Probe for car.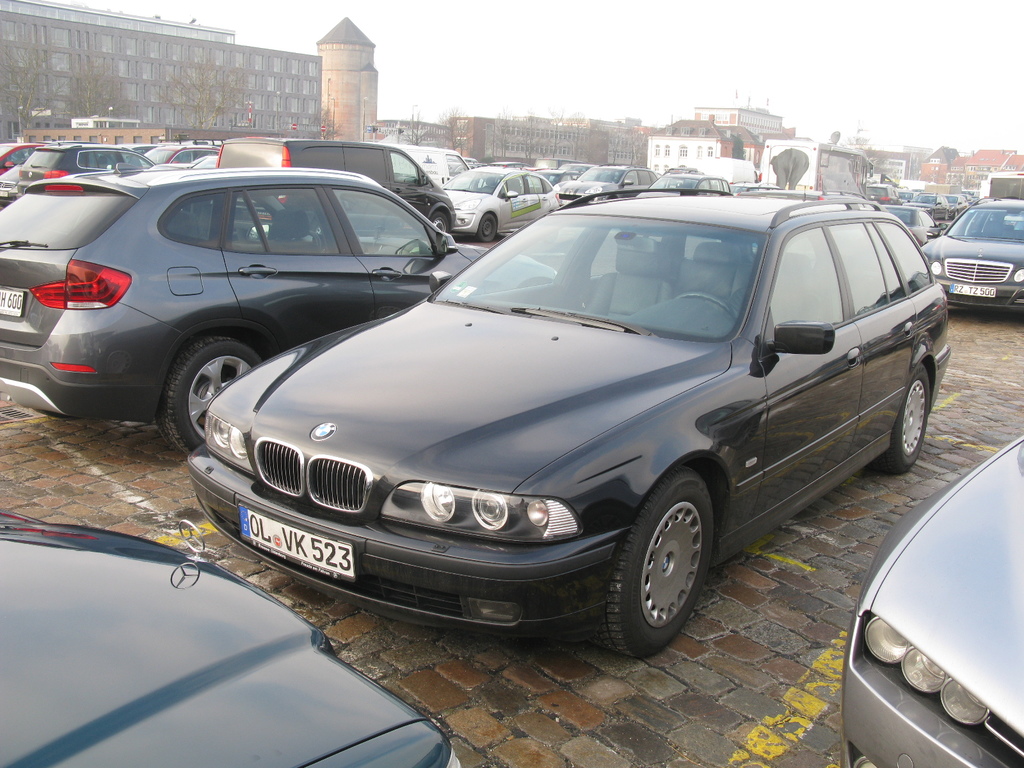
Probe result: rect(0, 508, 471, 766).
